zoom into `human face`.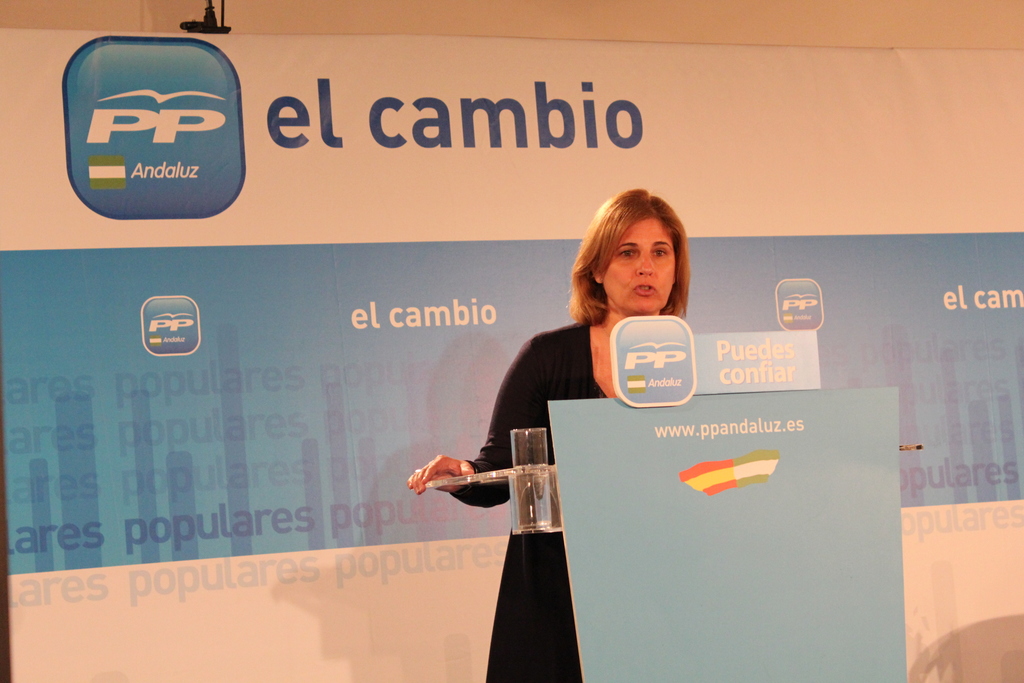
Zoom target: detection(598, 220, 670, 309).
